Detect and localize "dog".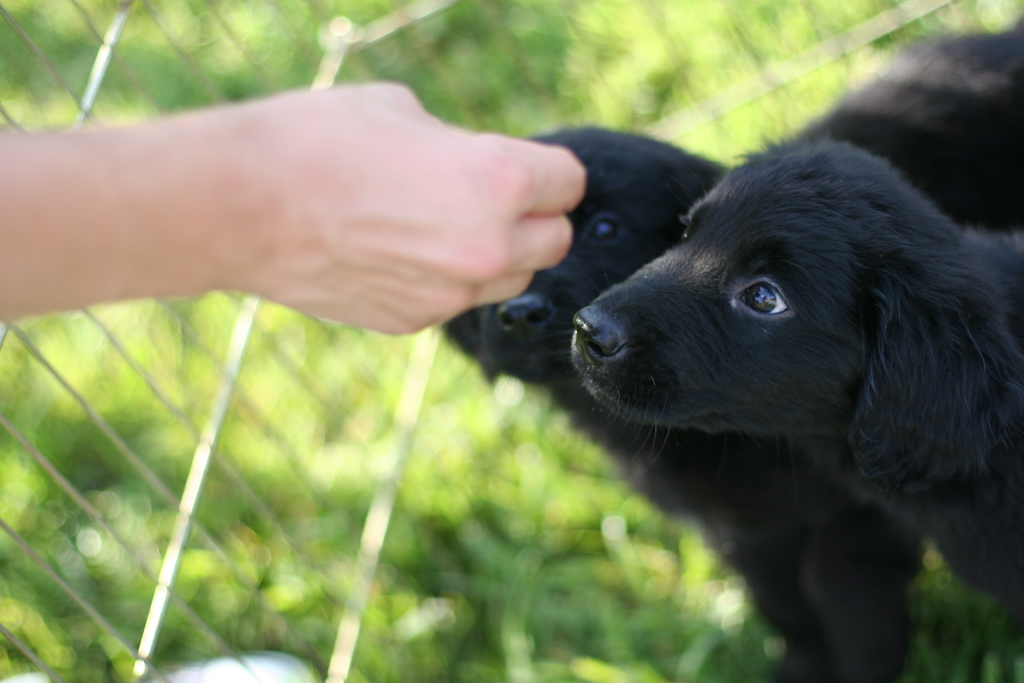
Localized at bbox=[436, 10, 1023, 682].
